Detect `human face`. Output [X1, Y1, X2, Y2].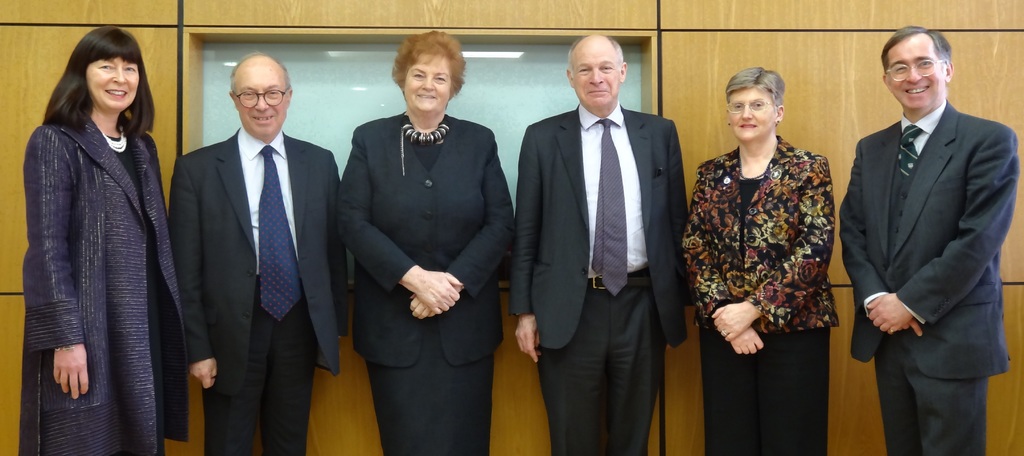
[726, 88, 774, 145].
